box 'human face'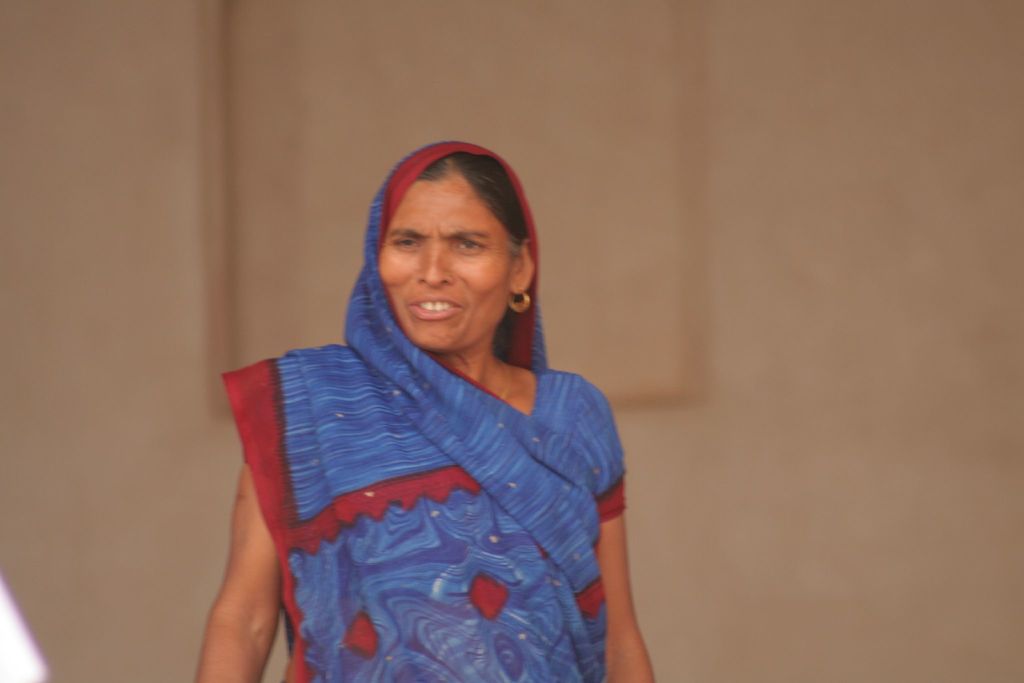
x1=379 y1=178 x2=519 y2=354
